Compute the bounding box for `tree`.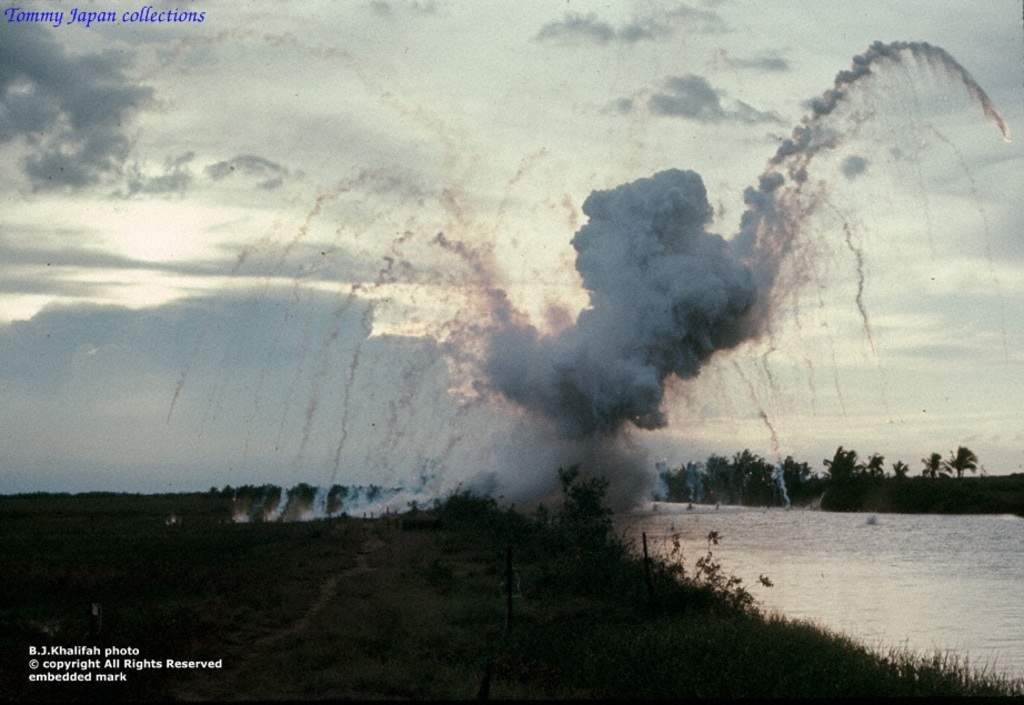
locate(695, 453, 734, 504).
